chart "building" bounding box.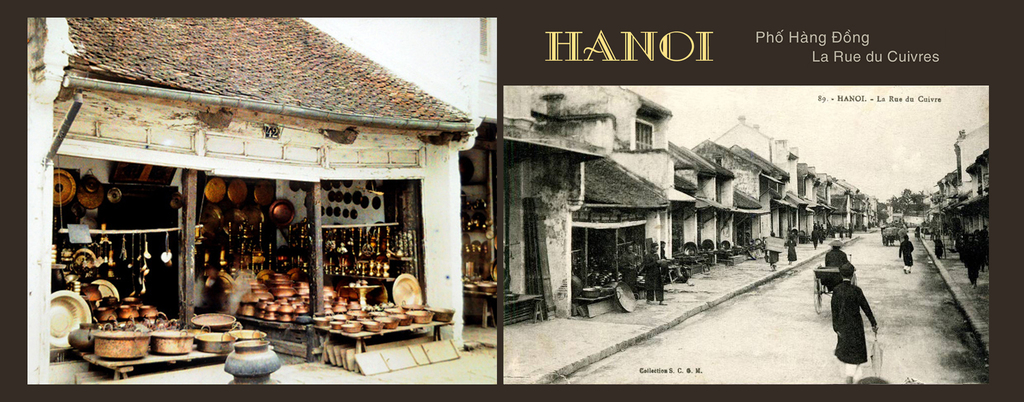
Charted: (x1=25, y1=17, x2=496, y2=385).
